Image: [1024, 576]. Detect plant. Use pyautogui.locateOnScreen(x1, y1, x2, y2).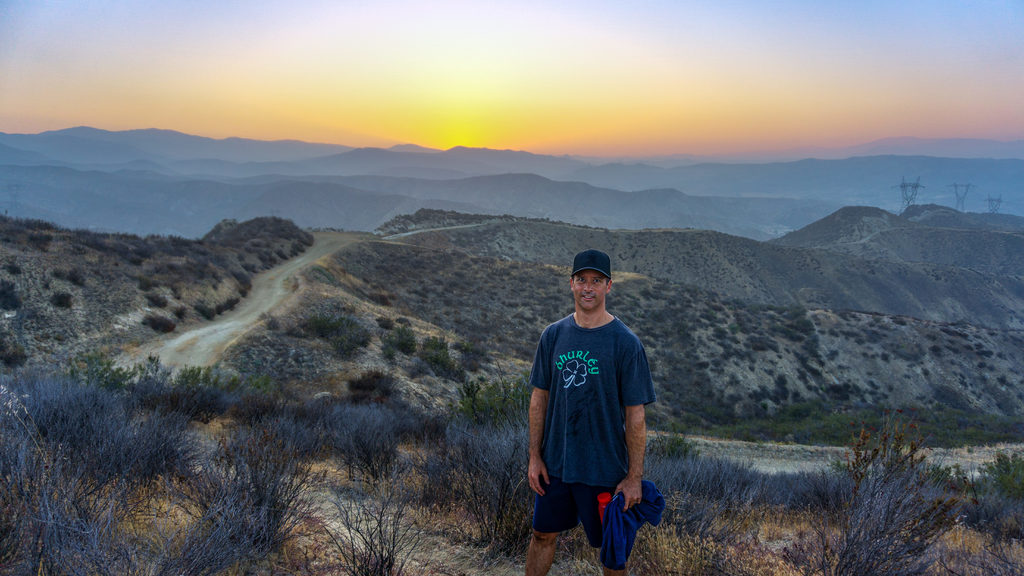
pyautogui.locateOnScreen(199, 297, 241, 320).
